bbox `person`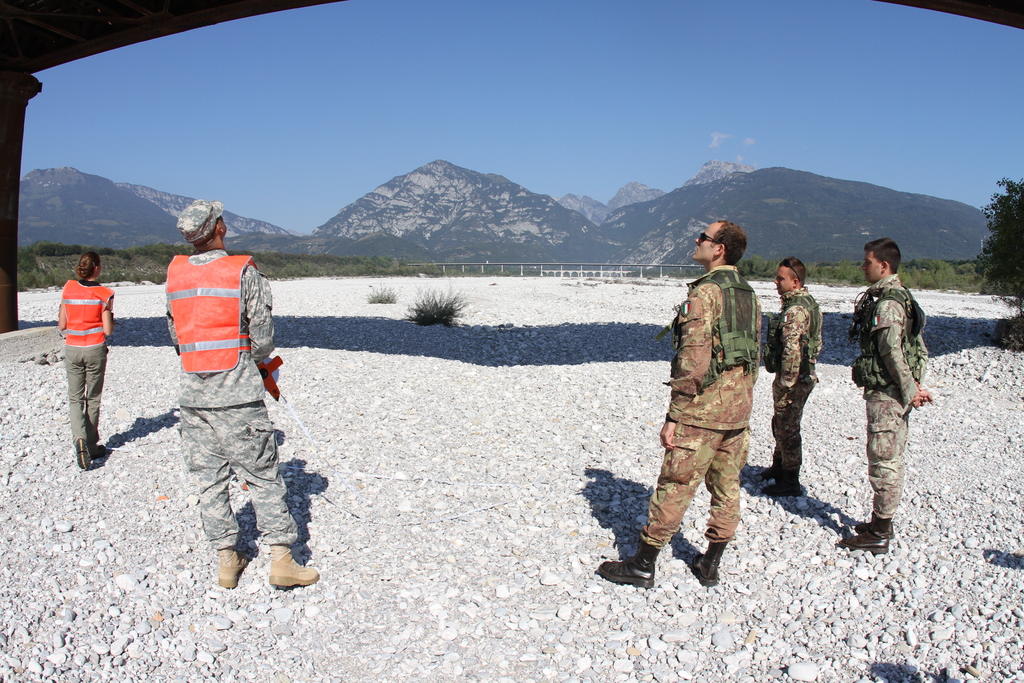
region(765, 253, 821, 497)
